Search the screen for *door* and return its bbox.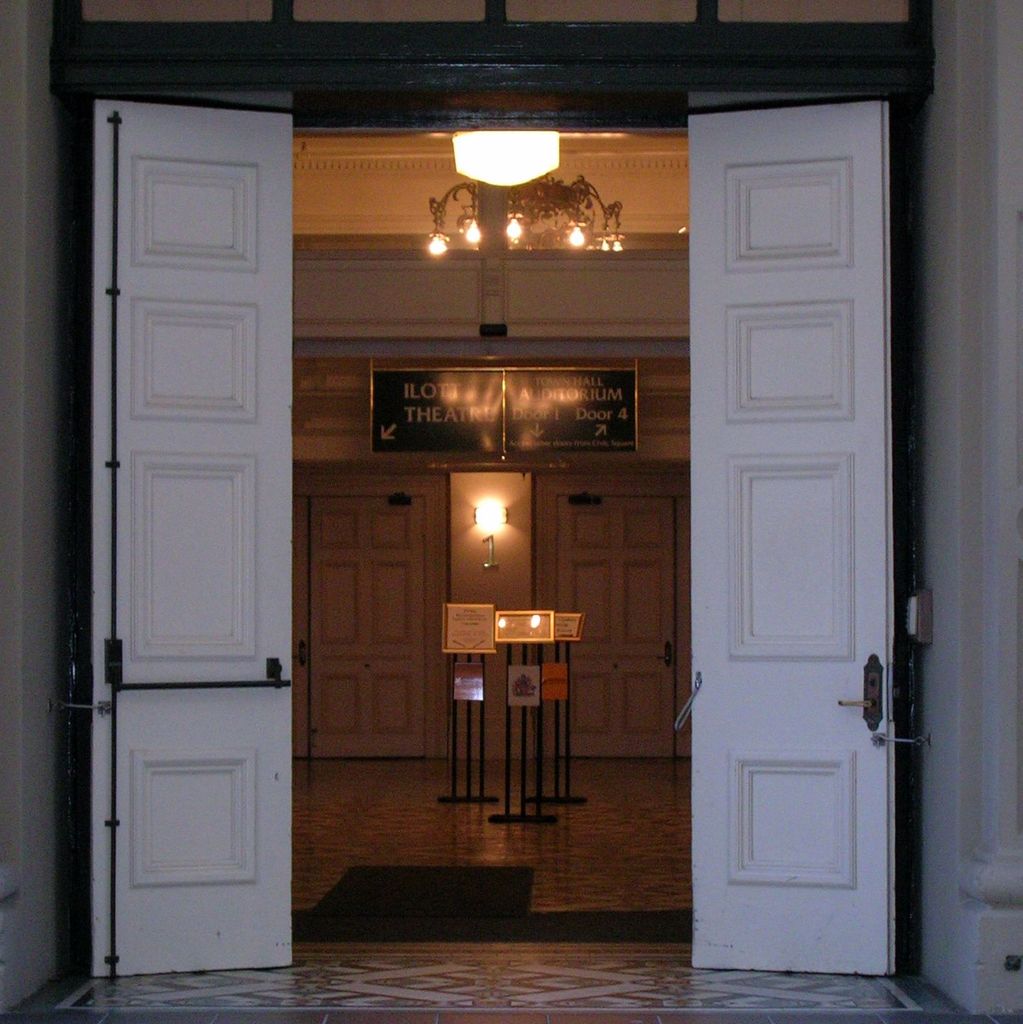
Found: 688 102 900 981.
